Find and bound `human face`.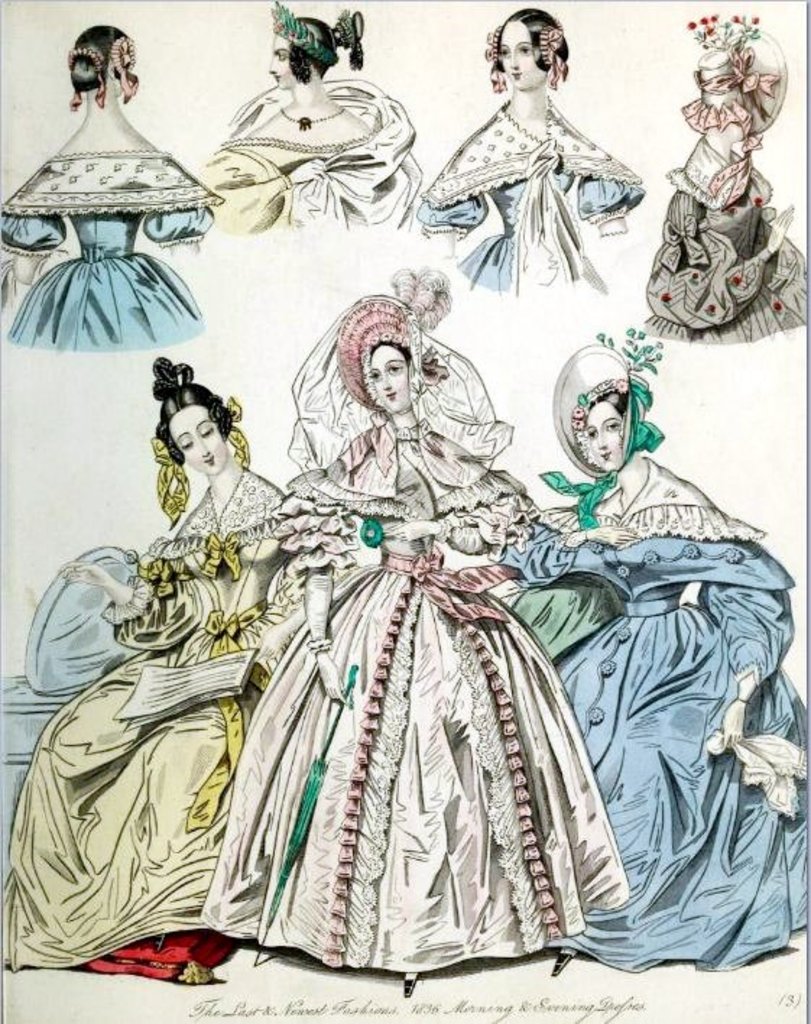
Bound: (267,36,295,87).
